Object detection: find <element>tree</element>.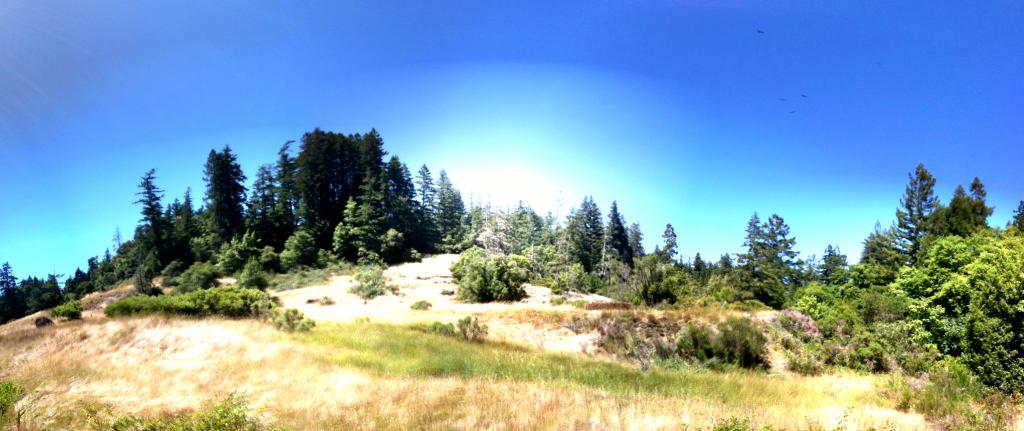
<region>920, 188, 977, 270</region>.
